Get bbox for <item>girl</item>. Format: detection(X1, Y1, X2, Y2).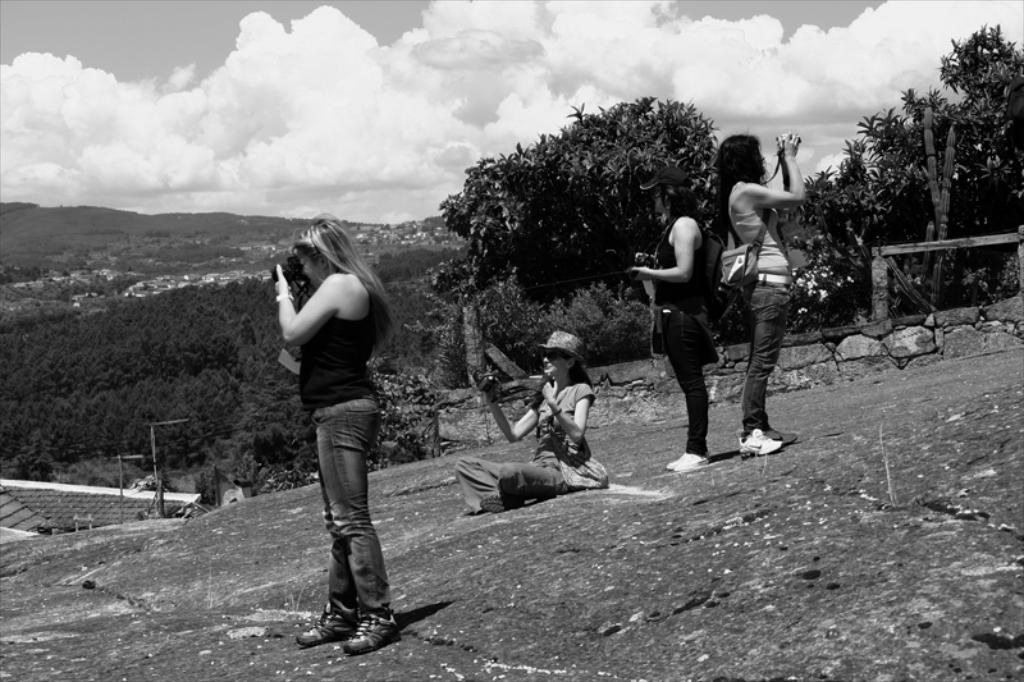
detection(451, 330, 599, 513).
